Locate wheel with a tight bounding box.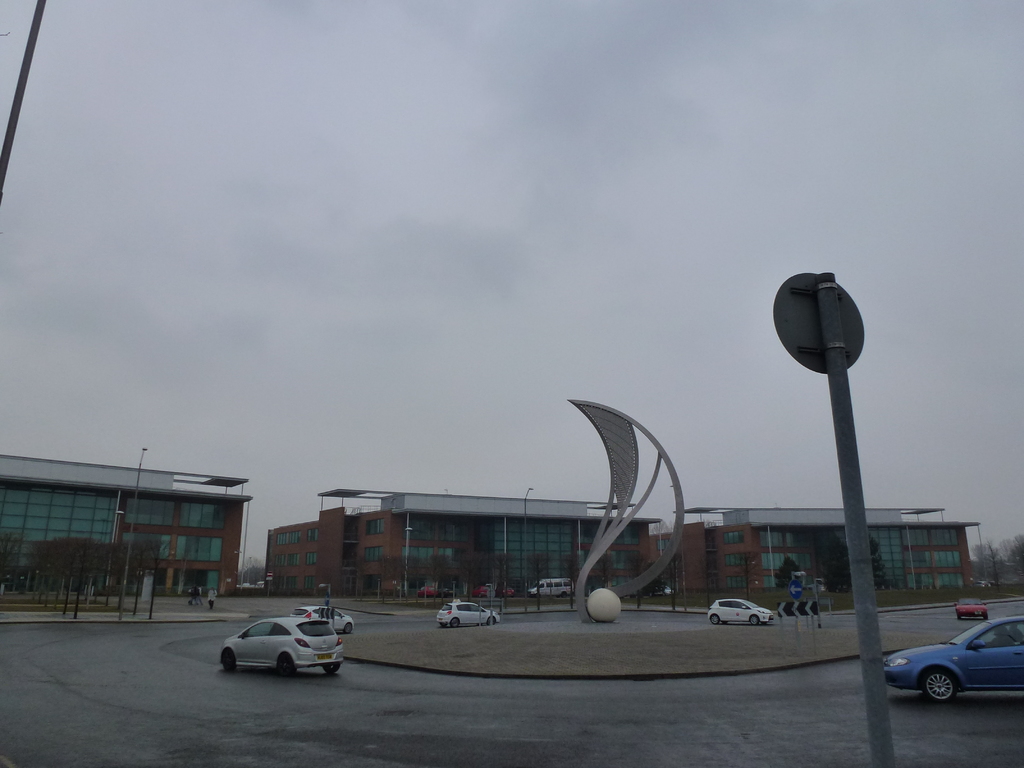
<region>342, 622, 353, 633</region>.
